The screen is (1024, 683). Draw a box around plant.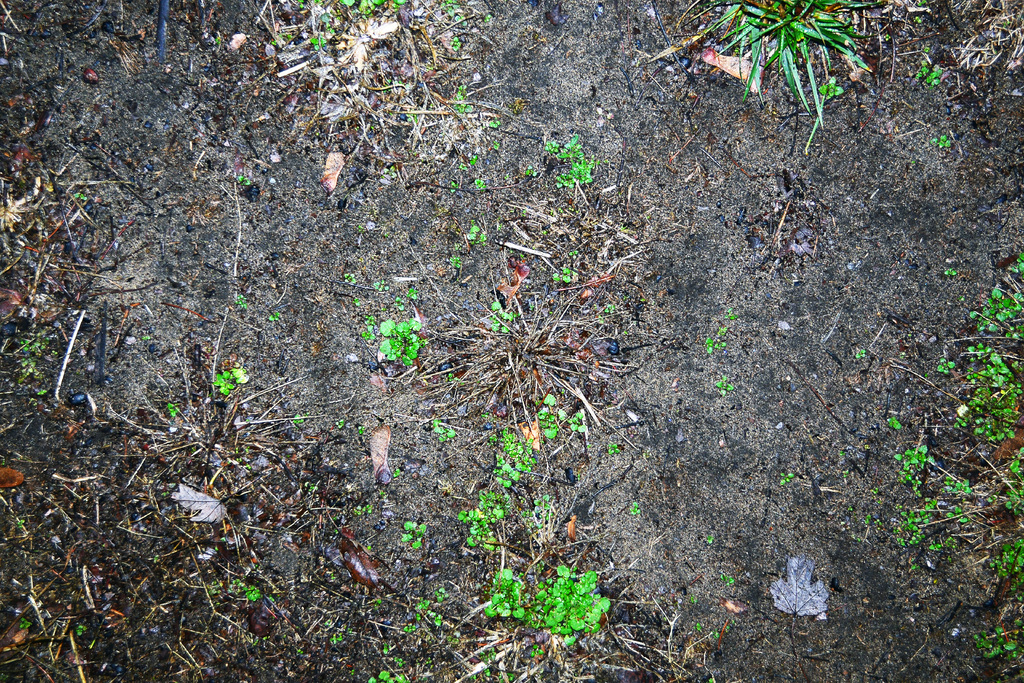
locate(479, 648, 496, 664).
